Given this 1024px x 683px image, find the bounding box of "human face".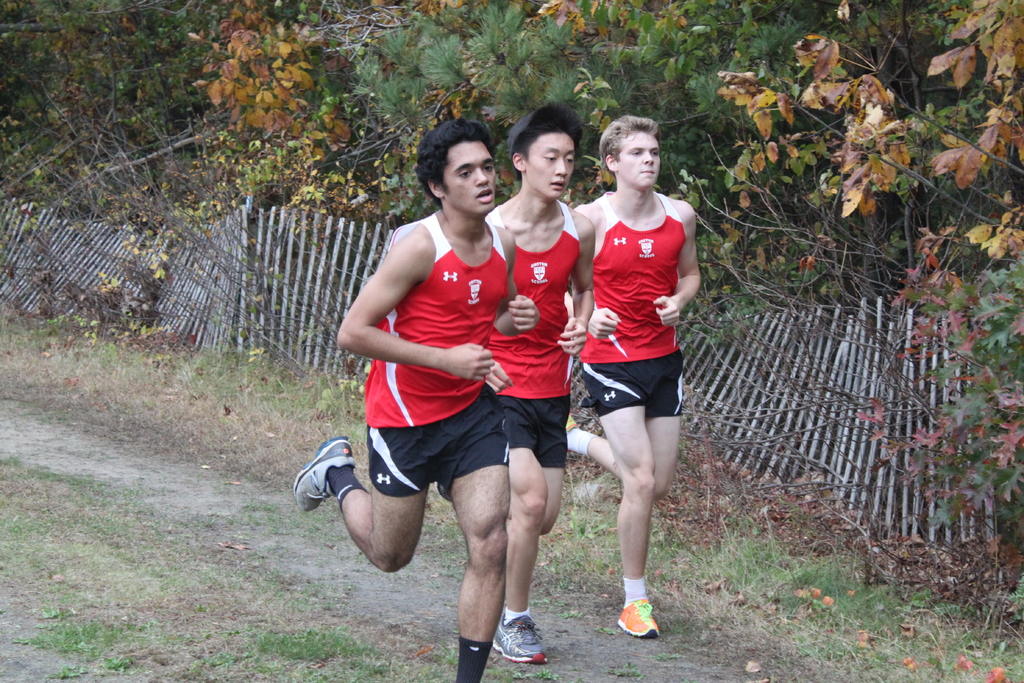
(527, 129, 575, 199).
